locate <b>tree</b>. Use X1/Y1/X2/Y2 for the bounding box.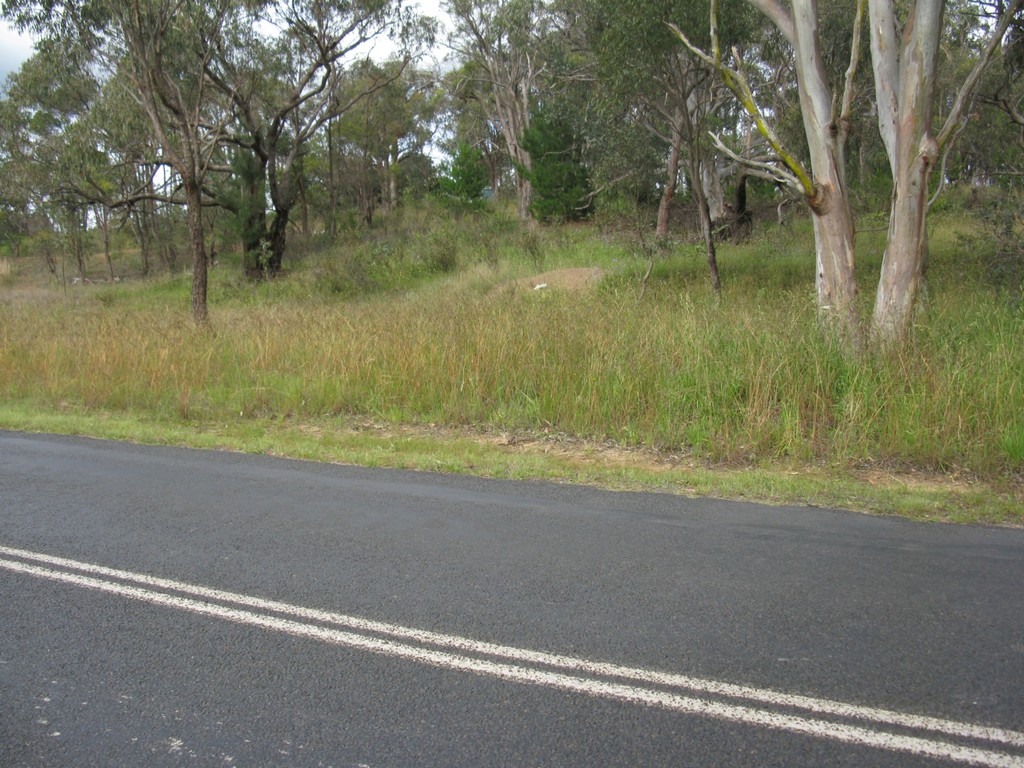
51/49/419/313.
